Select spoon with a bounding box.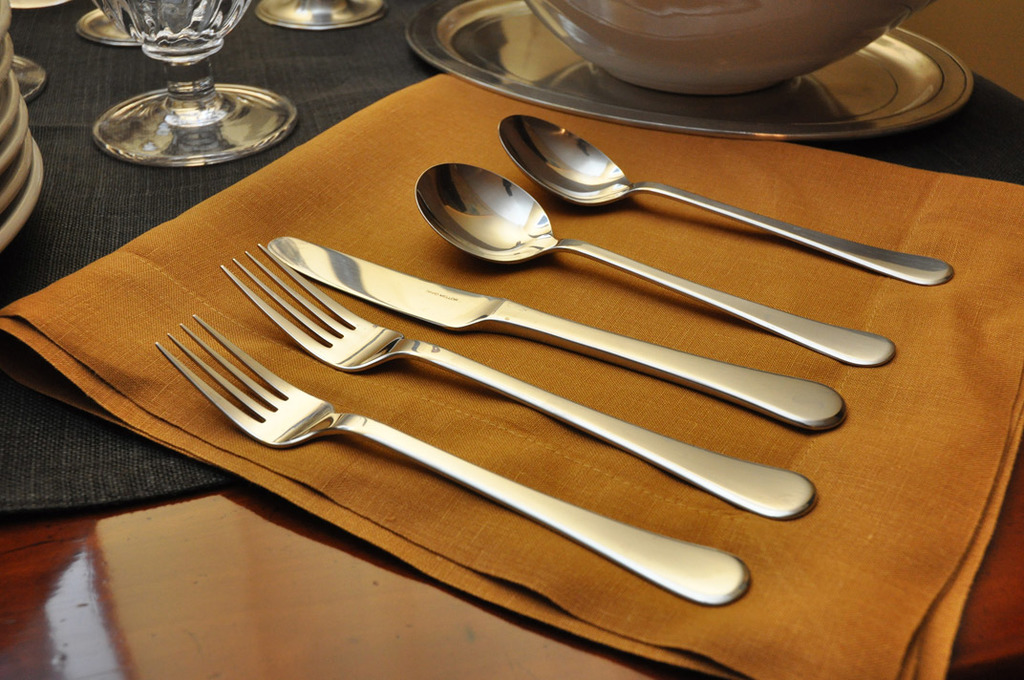
<bbox>417, 162, 898, 369</bbox>.
